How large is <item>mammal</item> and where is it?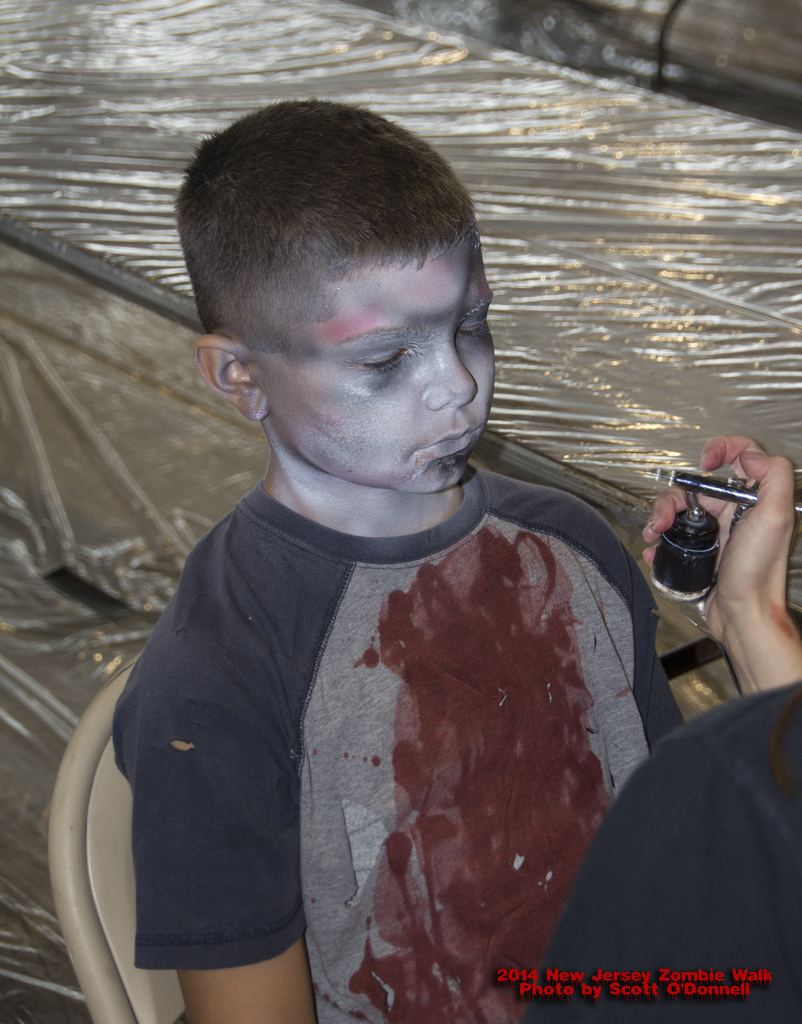
Bounding box: [51,114,788,1023].
